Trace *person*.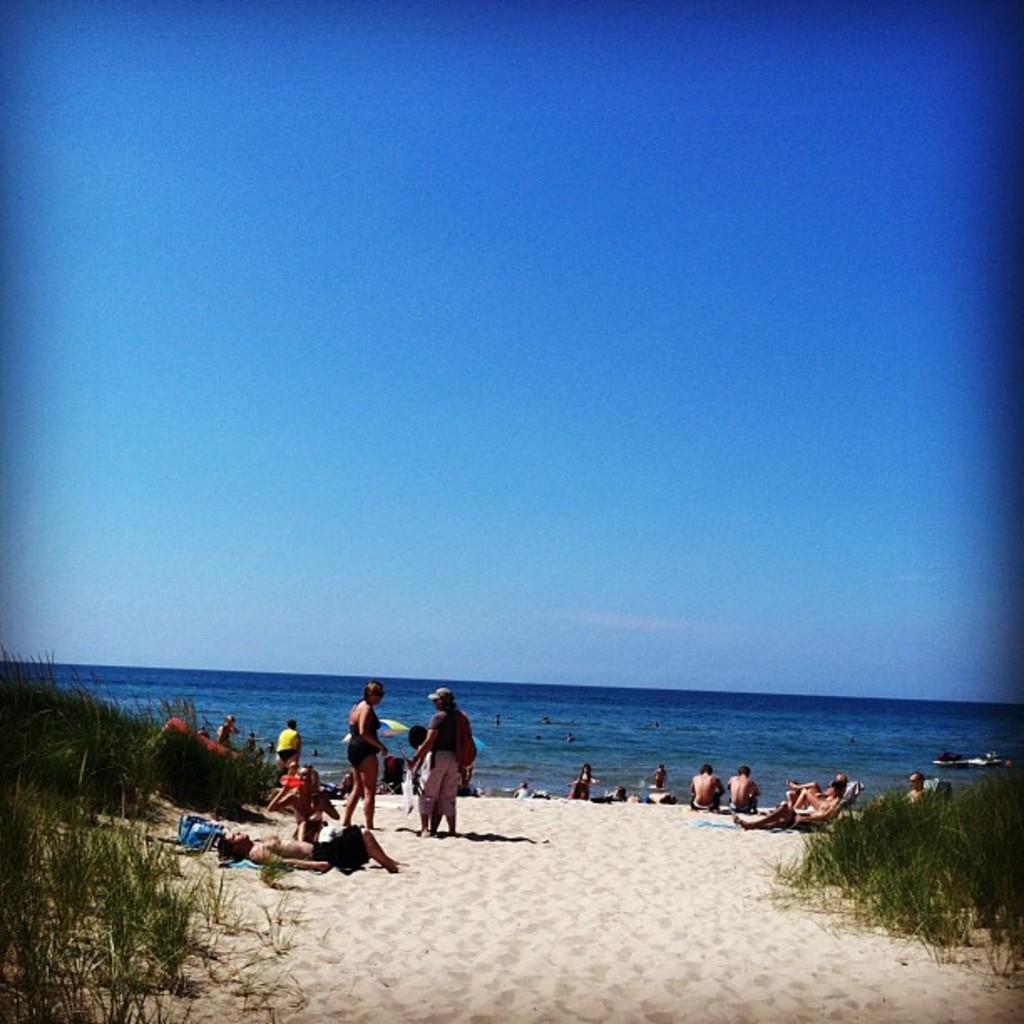
Traced to 795,790,840,806.
